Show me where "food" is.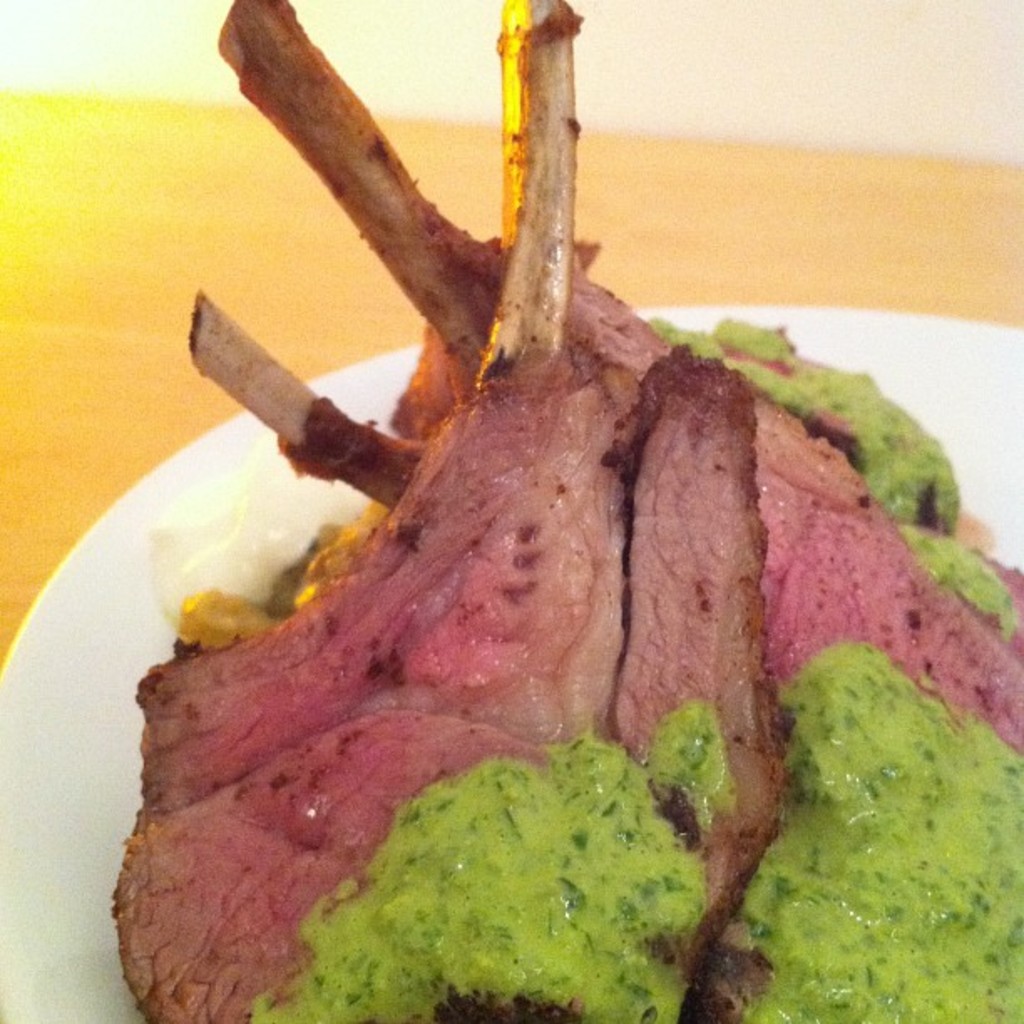
"food" is at (left=105, top=0, right=1022, bottom=1022).
